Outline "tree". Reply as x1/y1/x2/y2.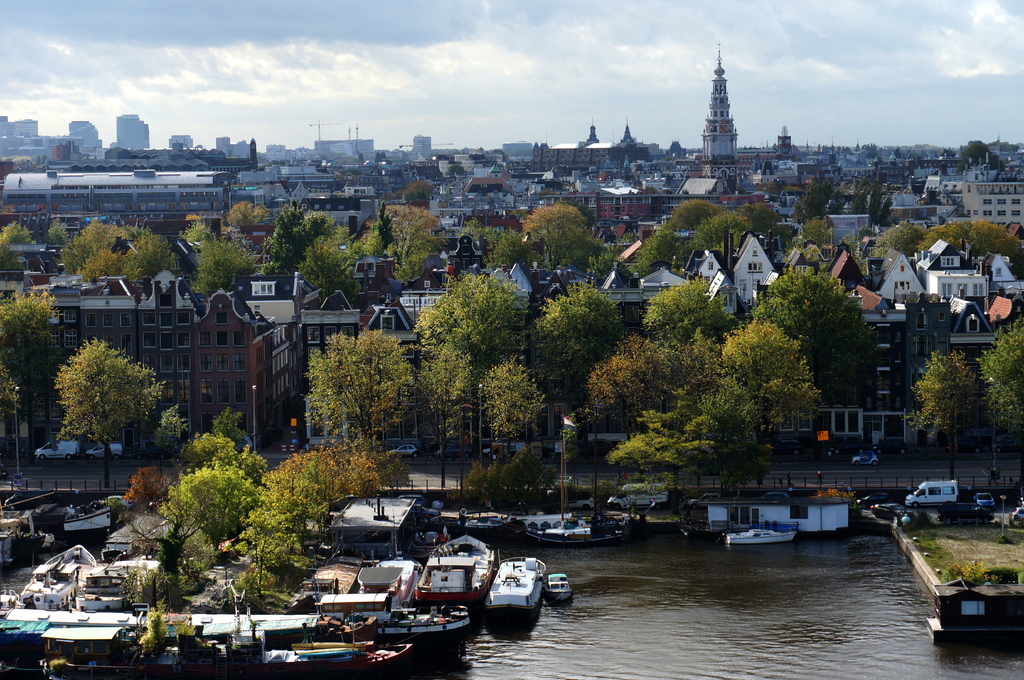
44/333/164/467.
